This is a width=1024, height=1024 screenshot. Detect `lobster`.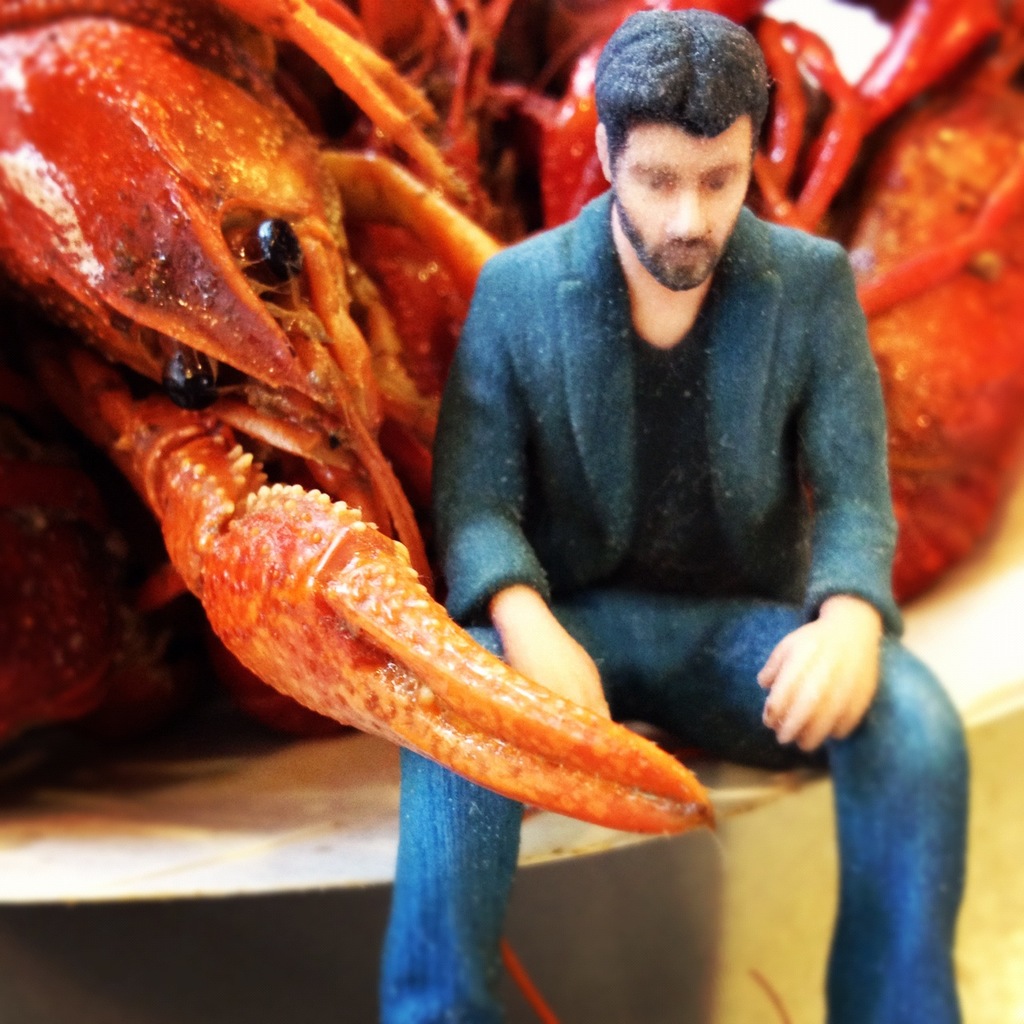
0:0:1023:1023.
